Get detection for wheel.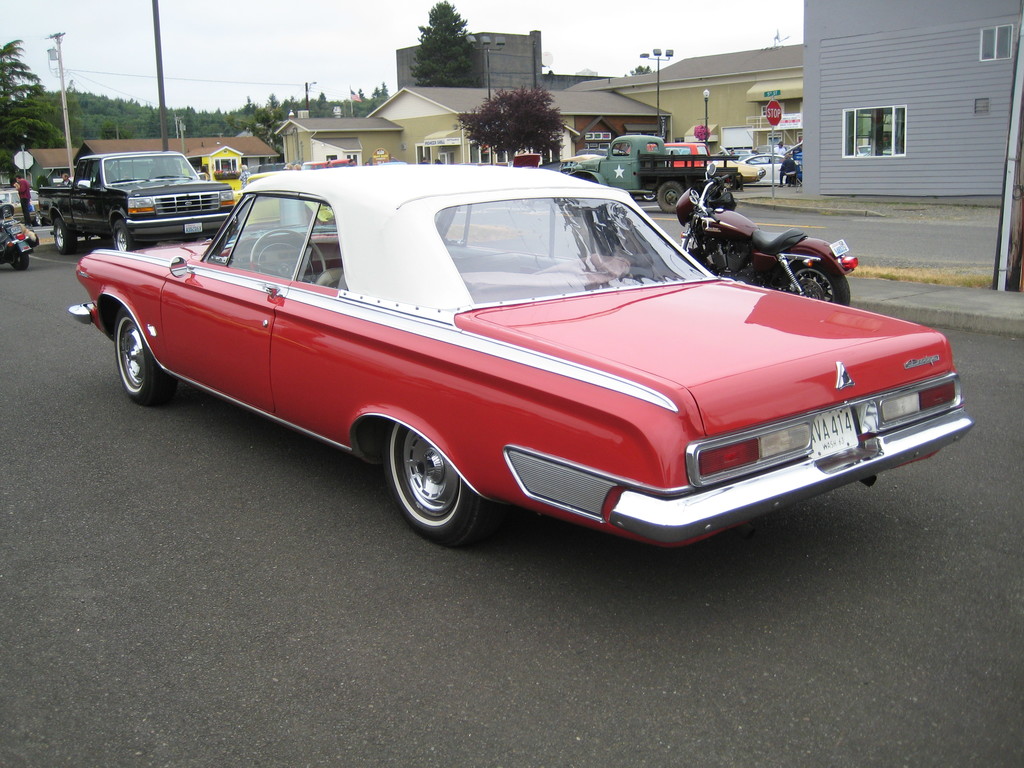
Detection: 655 184 684 214.
